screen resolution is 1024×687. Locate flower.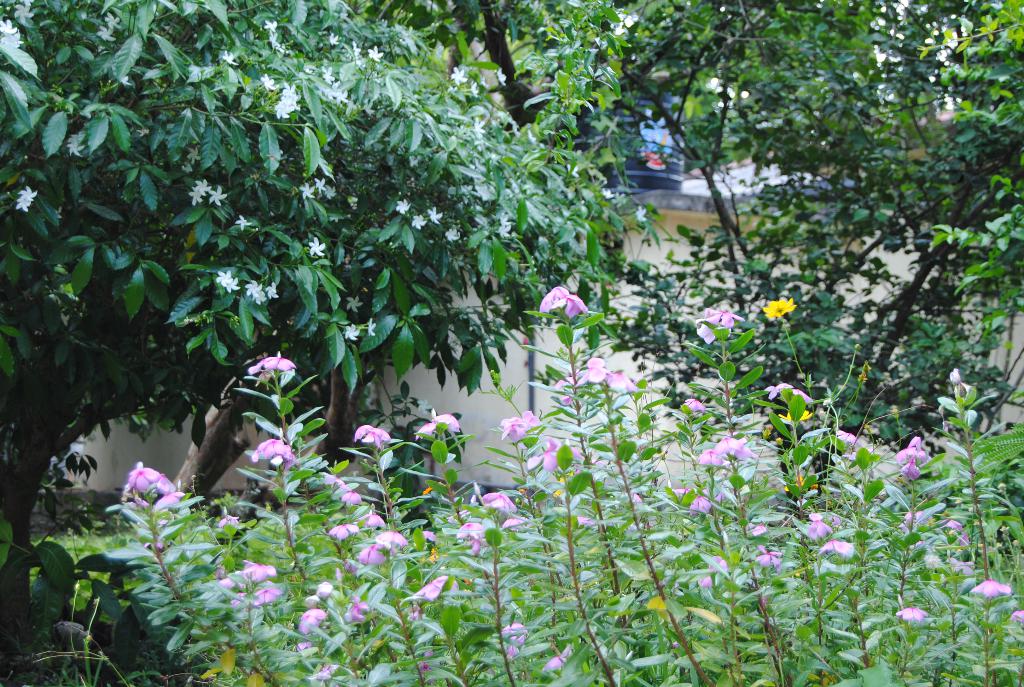
253:438:301:474.
